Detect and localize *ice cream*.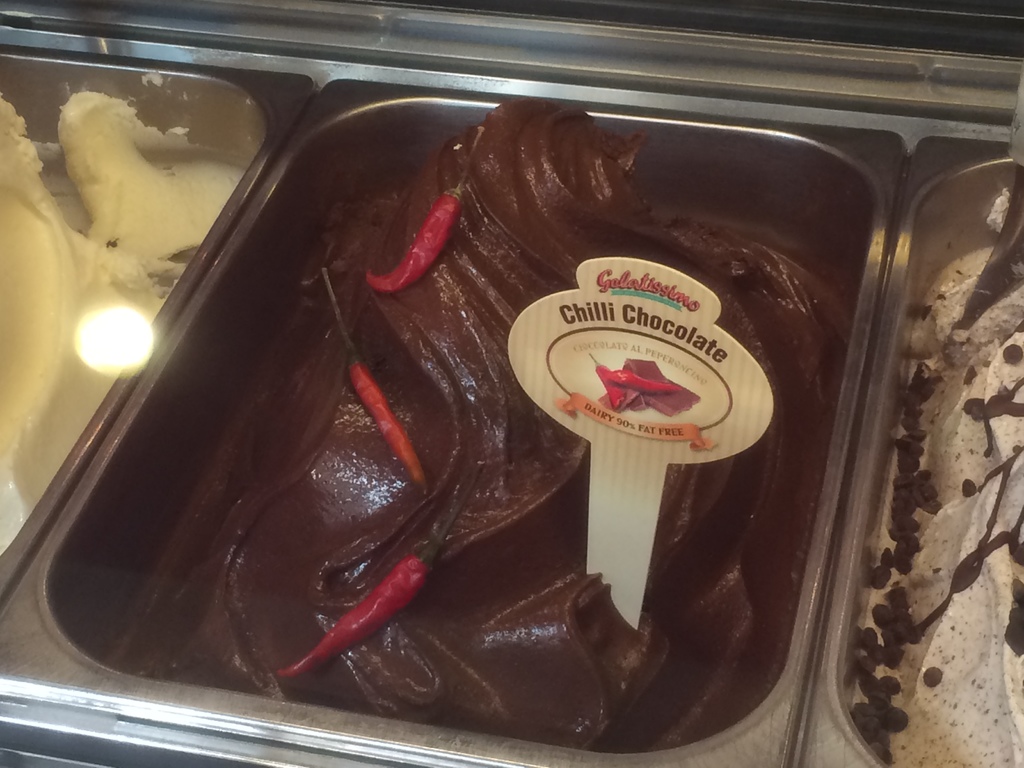
Localized at {"left": 54, "top": 90, "right": 871, "bottom": 761}.
